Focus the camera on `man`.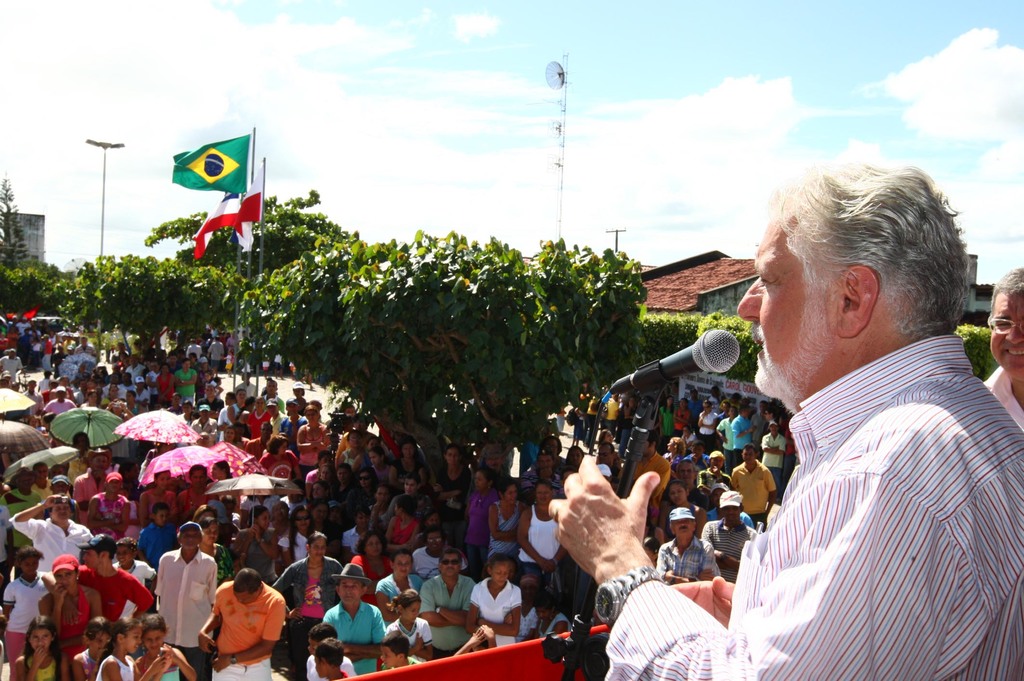
Focus region: rect(977, 263, 1023, 415).
